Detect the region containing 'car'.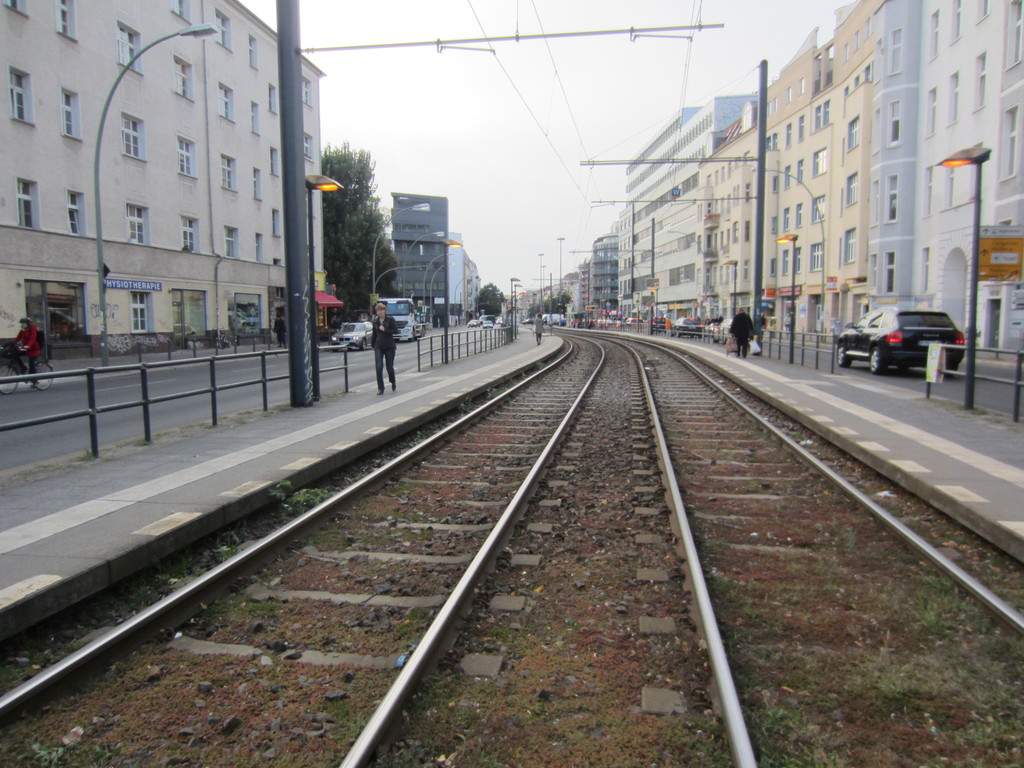
x1=650, y1=315, x2=668, y2=331.
